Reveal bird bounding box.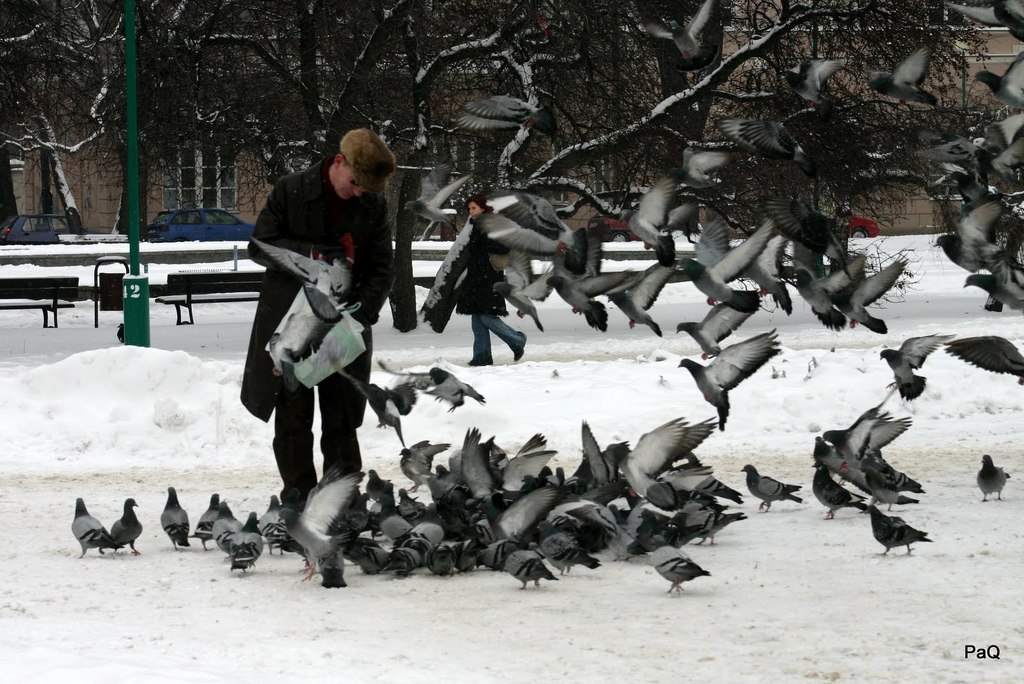
Revealed: bbox(790, 61, 851, 102).
